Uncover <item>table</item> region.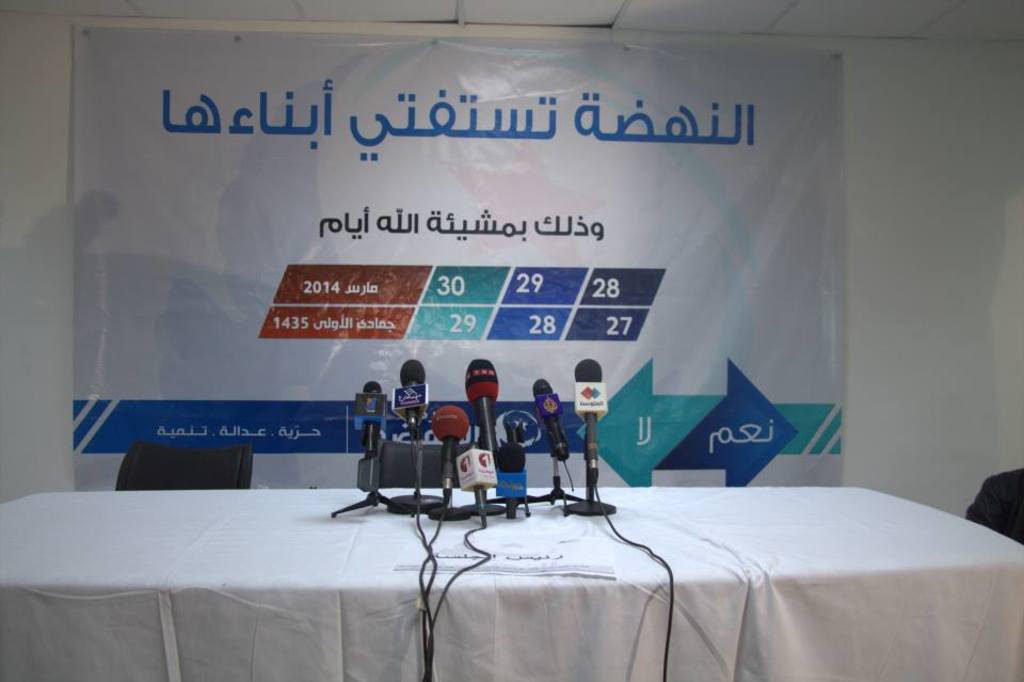
Uncovered: [x1=15, y1=457, x2=1023, y2=664].
